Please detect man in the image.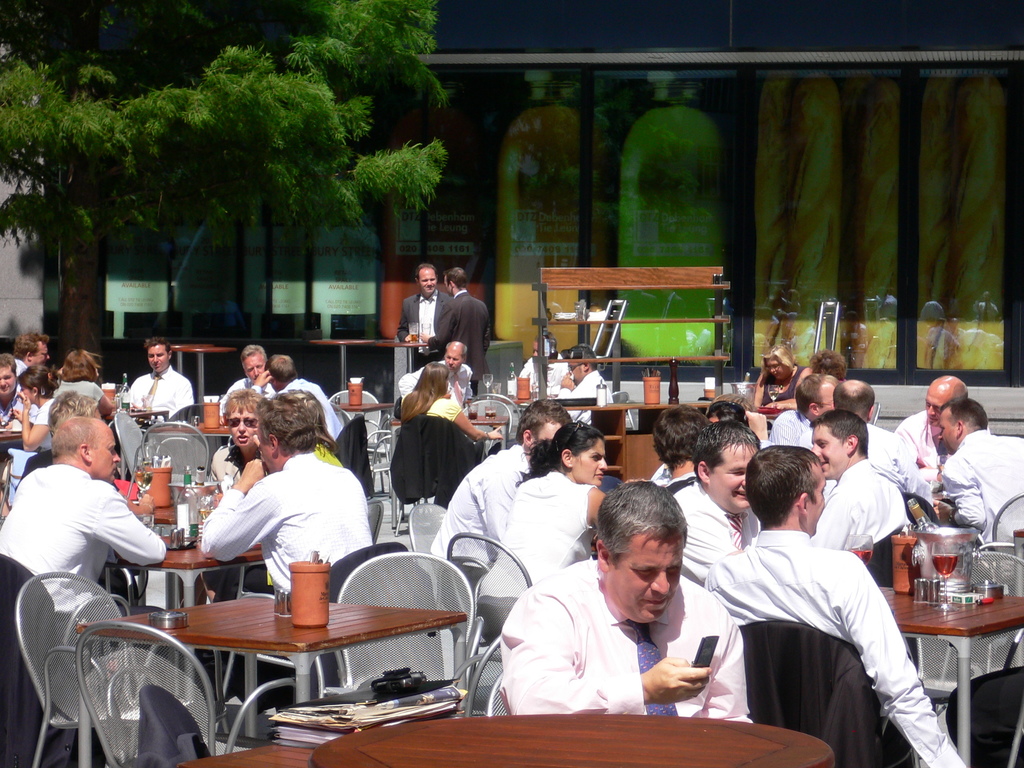
detection(17, 388, 129, 607).
